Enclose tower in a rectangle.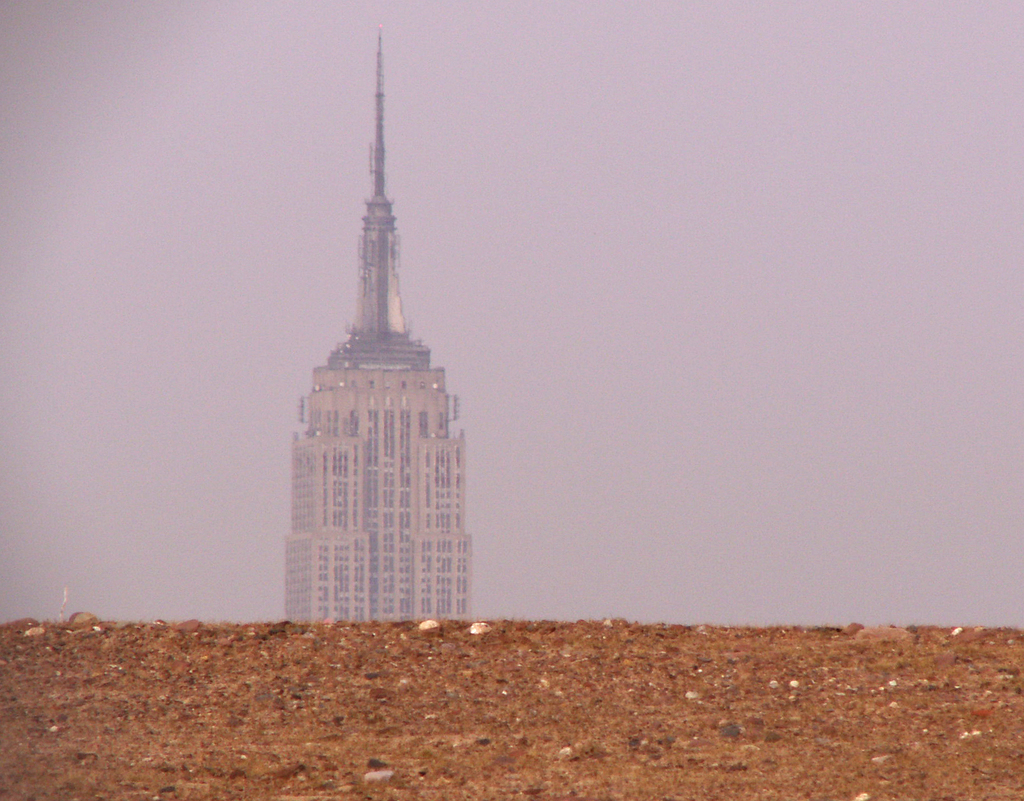
(265, 54, 487, 623).
